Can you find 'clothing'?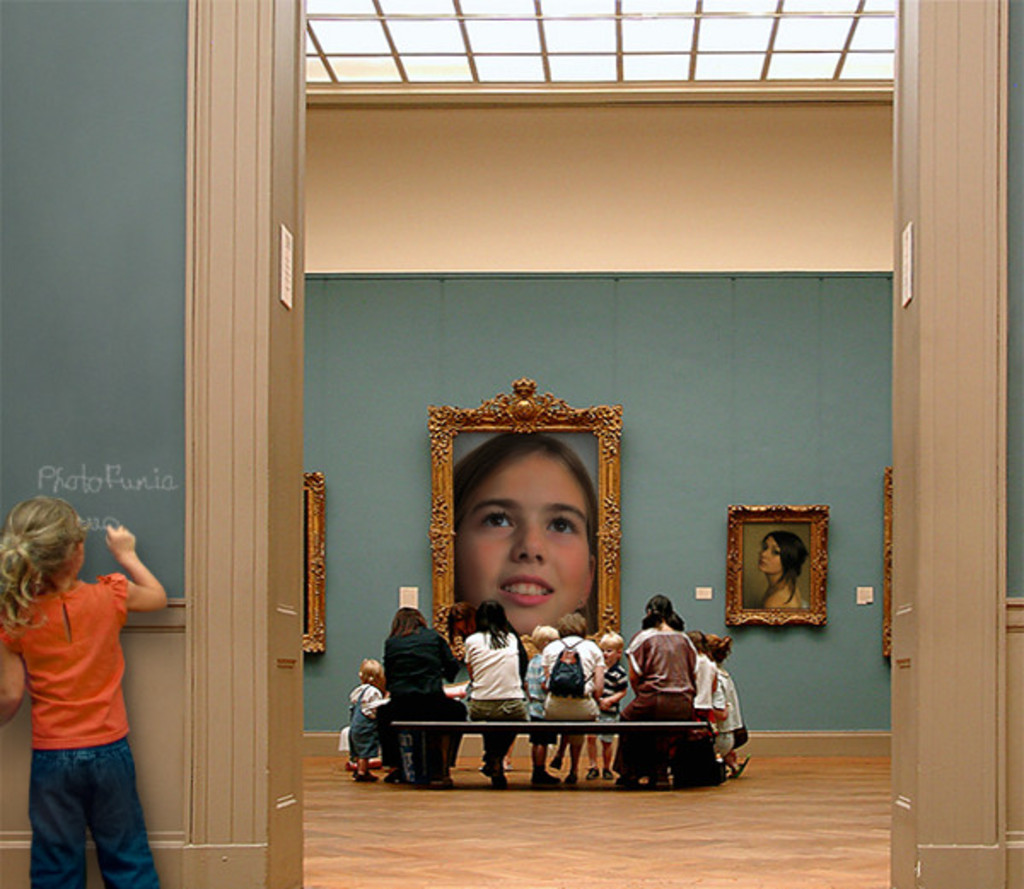
Yes, bounding box: rect(695, 659, 717, 722).
